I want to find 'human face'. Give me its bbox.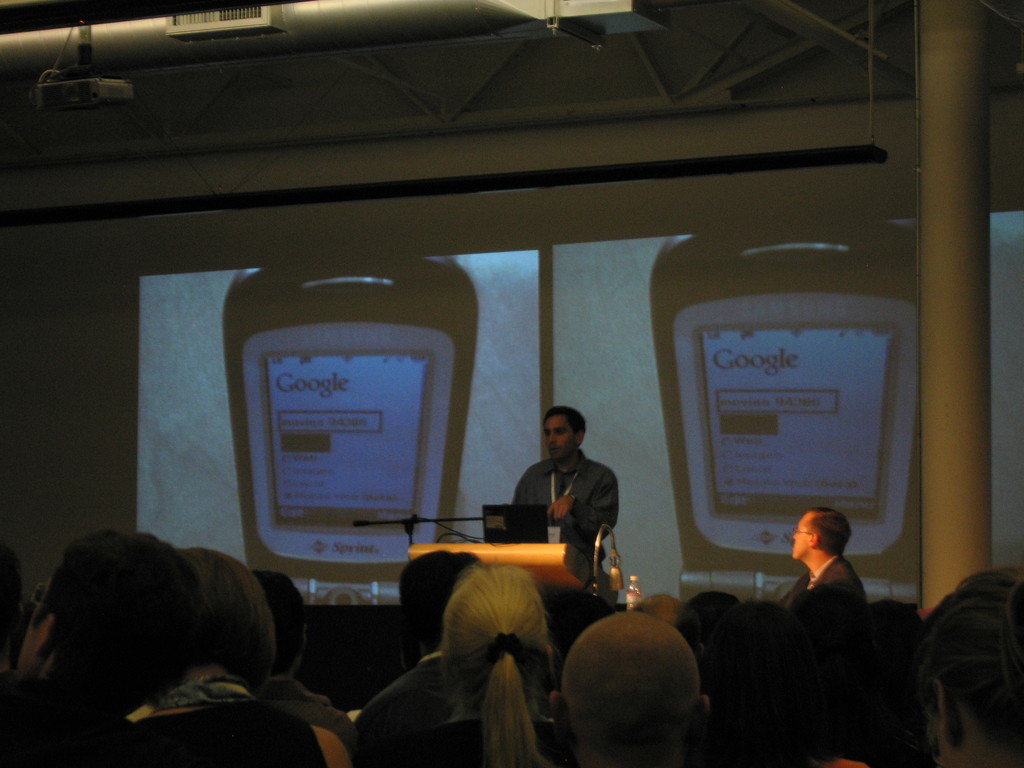
(left=793, top=516, right=817, bottom=560).
